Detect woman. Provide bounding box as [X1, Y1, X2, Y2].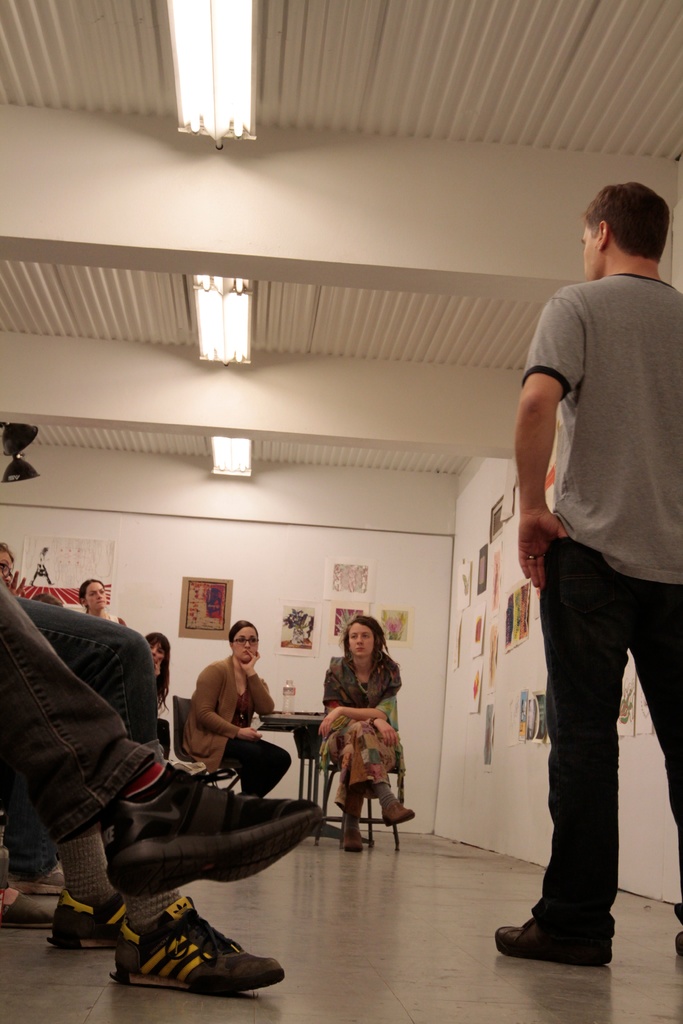
[75, 579, 126, 624].
